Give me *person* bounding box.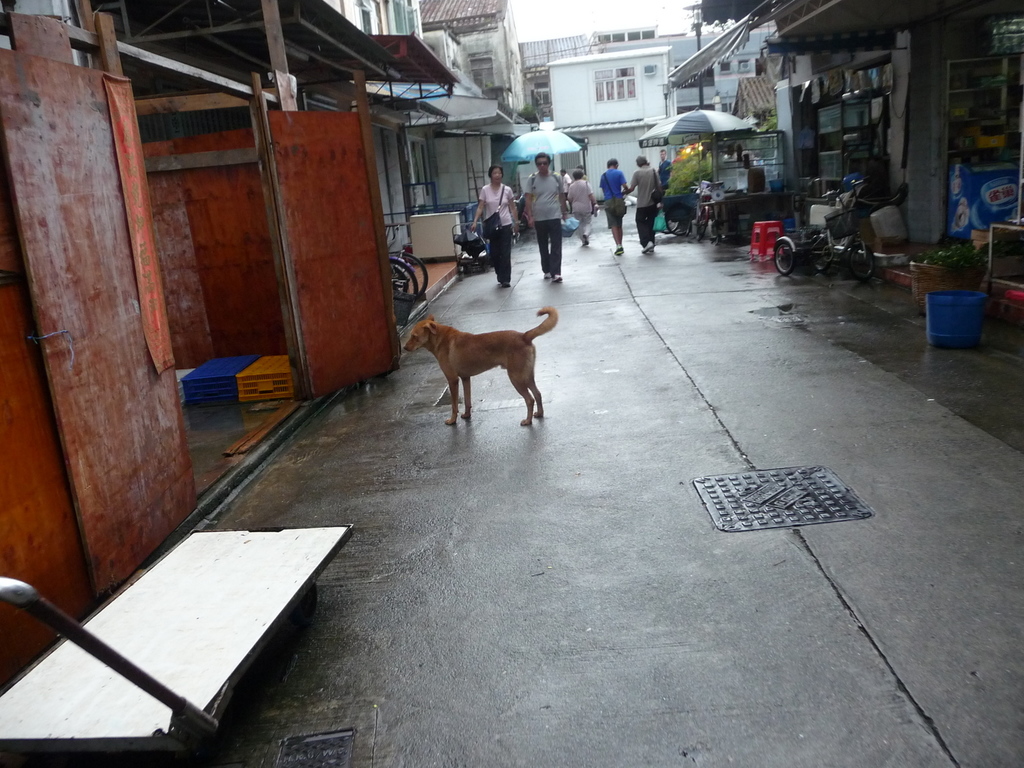
(508, 152, 575, 285).
